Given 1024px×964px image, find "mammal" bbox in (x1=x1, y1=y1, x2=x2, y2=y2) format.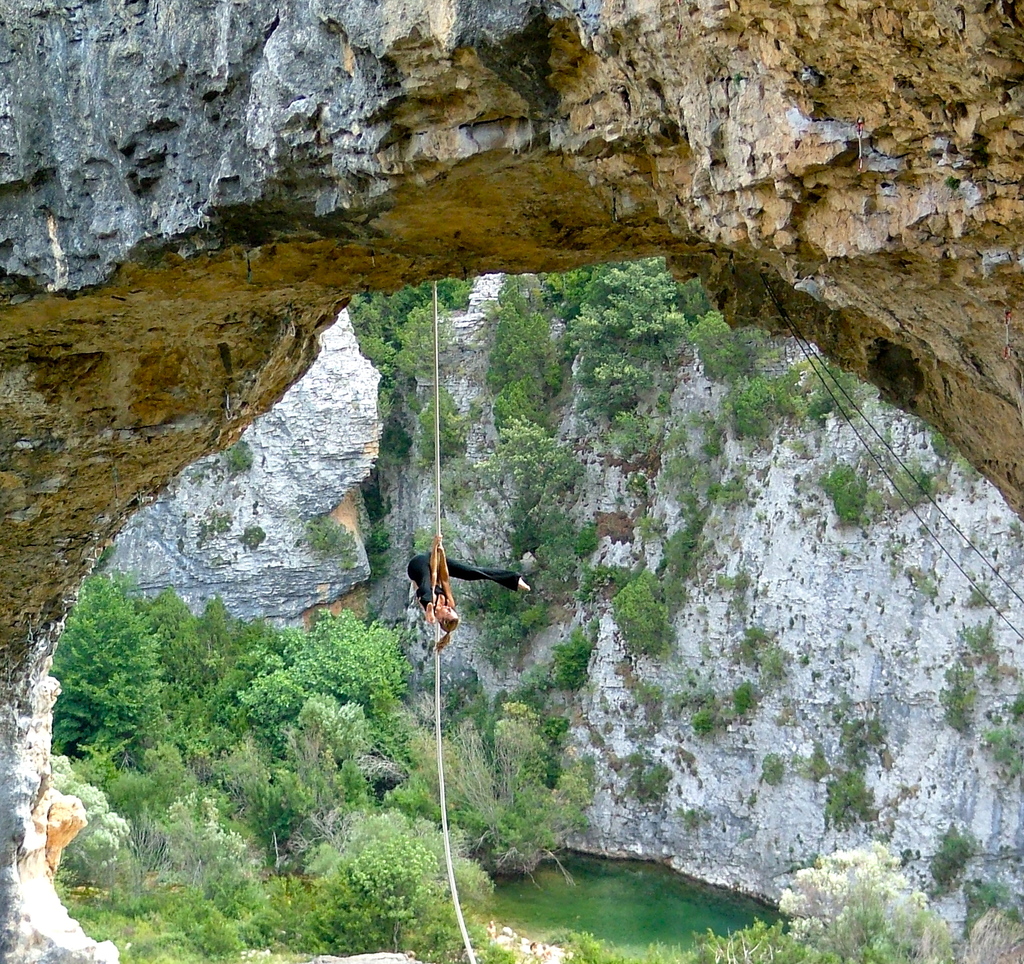
(x1=407, y1=526, x2=530, y2=650).
